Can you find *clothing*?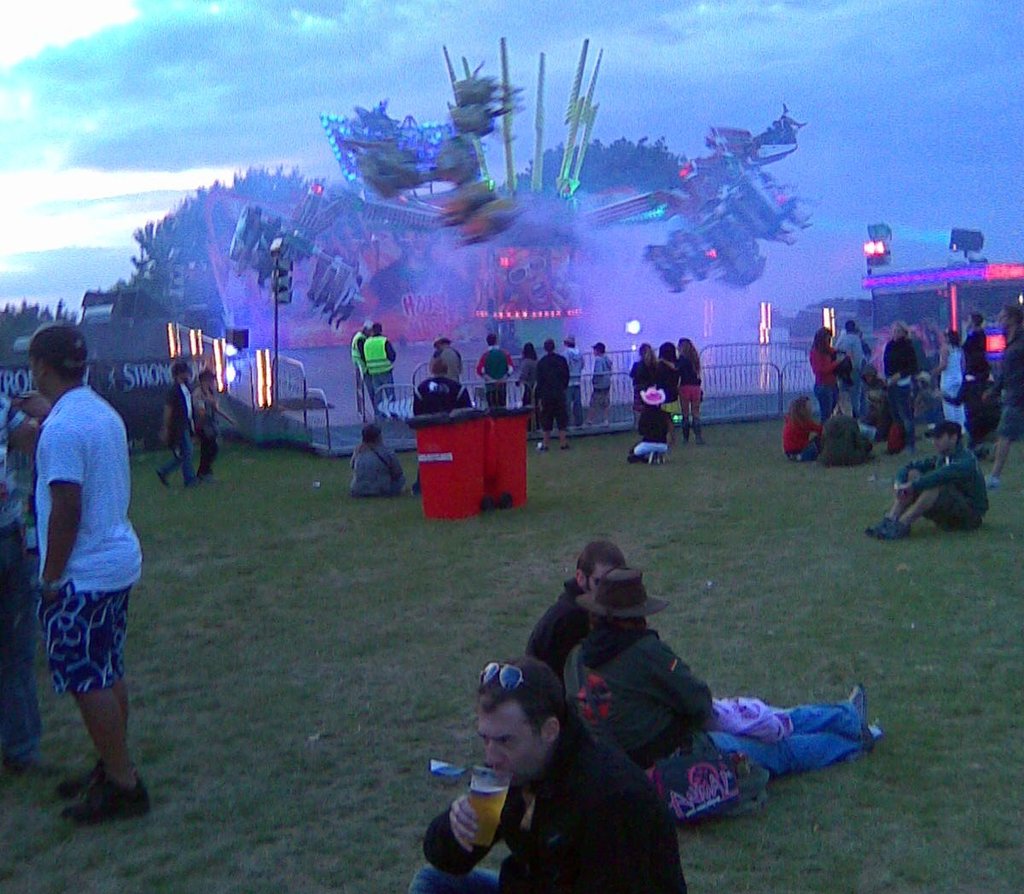
Yes, bounding box: pyautogui.locateOnScreen(396, 712, 561, 893).
